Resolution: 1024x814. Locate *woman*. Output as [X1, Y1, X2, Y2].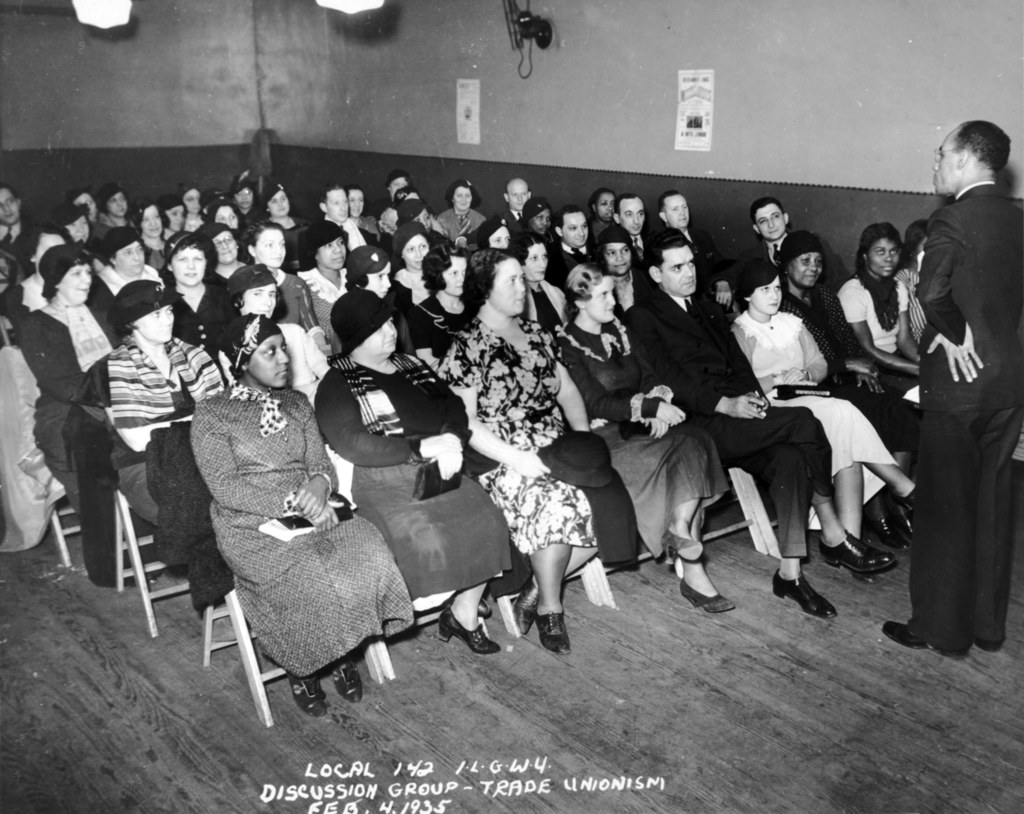
[190, 310, 415, 714].
